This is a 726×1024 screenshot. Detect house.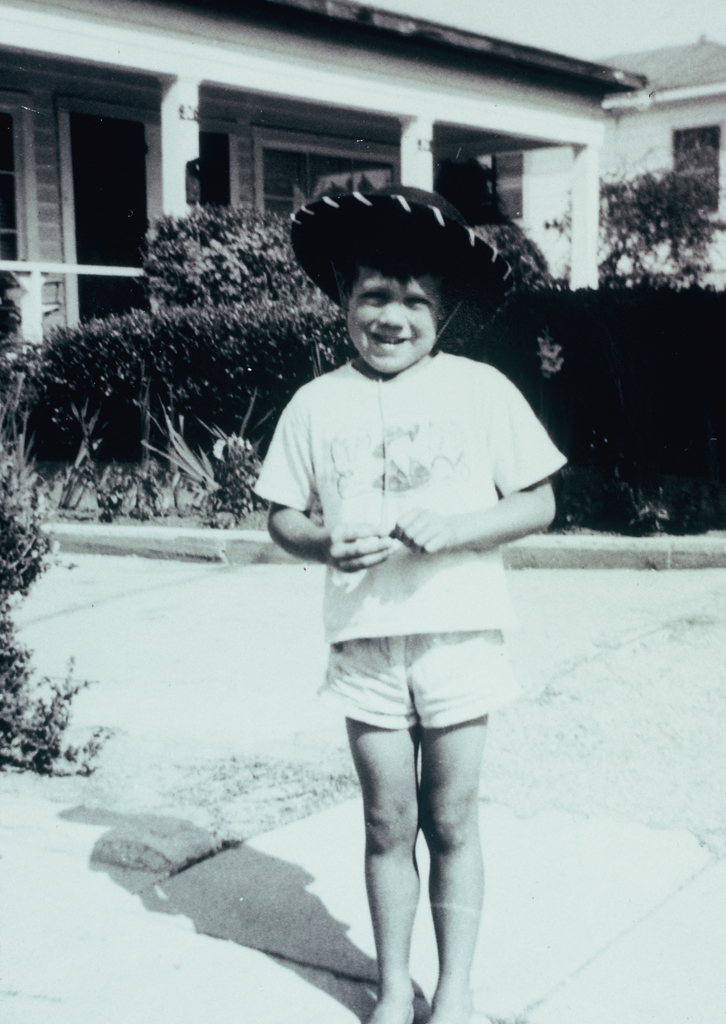
x1=0 y1=0 x2=637 y2=337.
